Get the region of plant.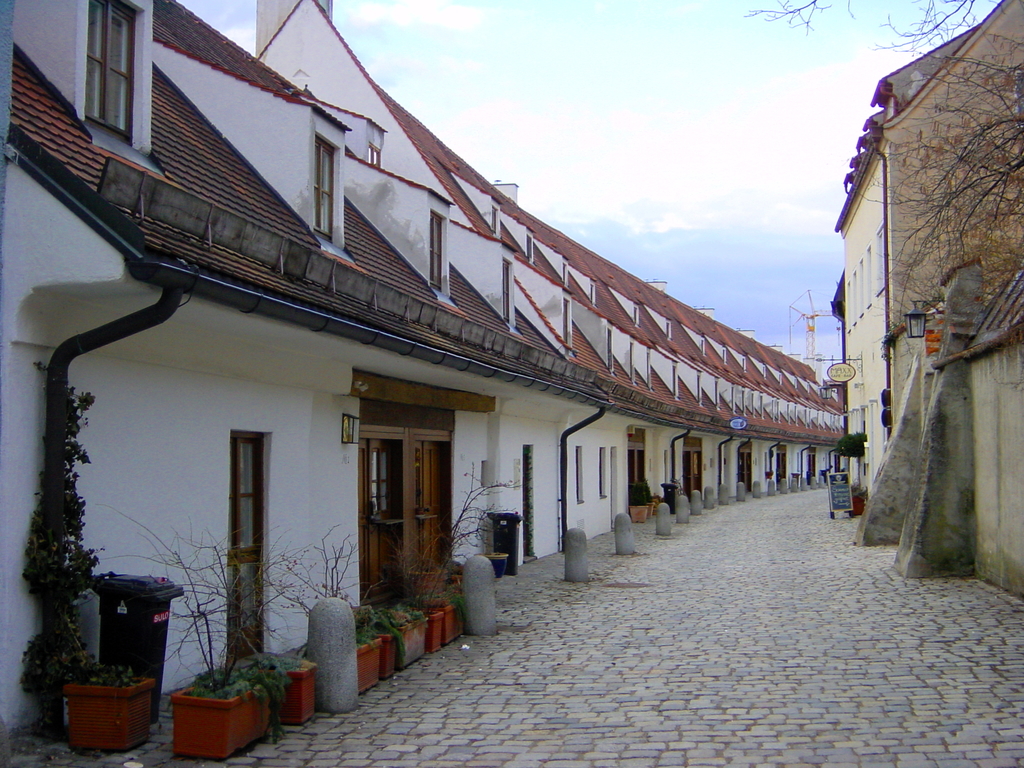
(left=632, top=471, right=652, bottom=508).
